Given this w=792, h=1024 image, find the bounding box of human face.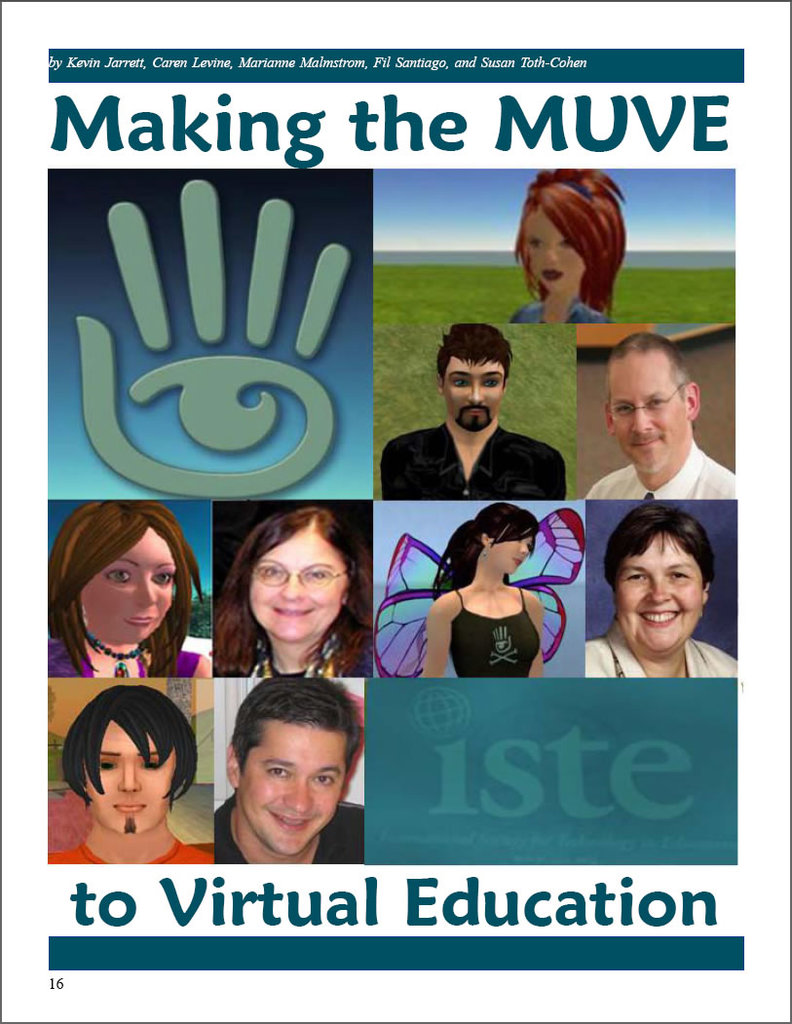
<box>441,356,507,434</box>.
